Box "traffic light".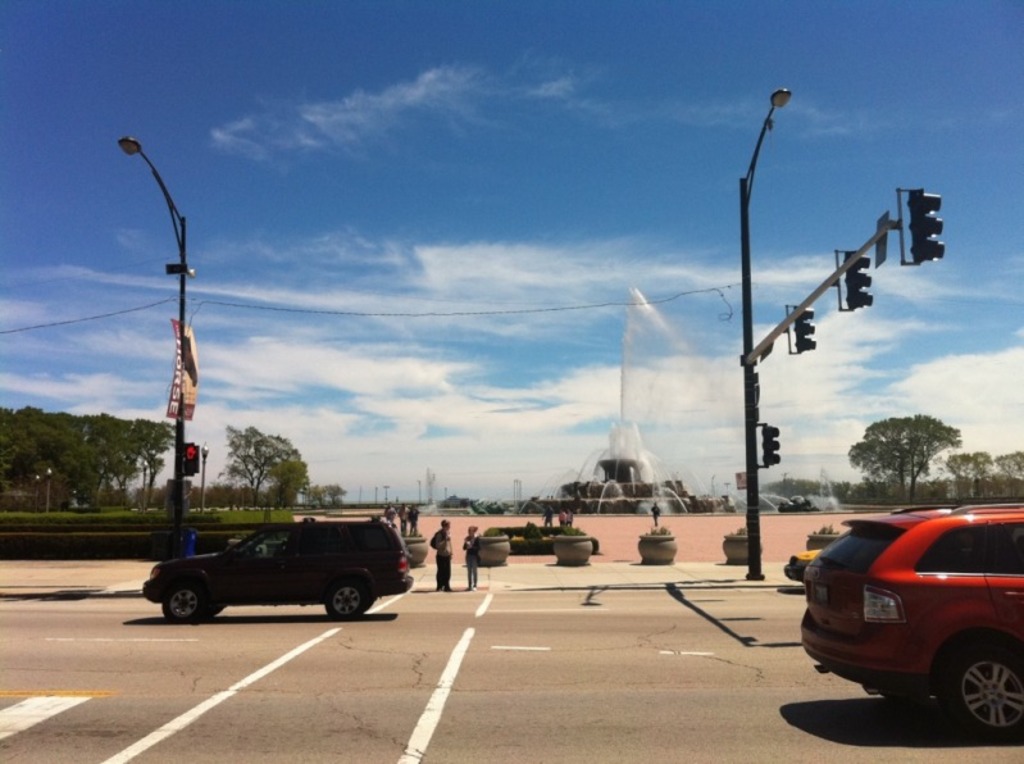
box(846, 253, 873, 309).
